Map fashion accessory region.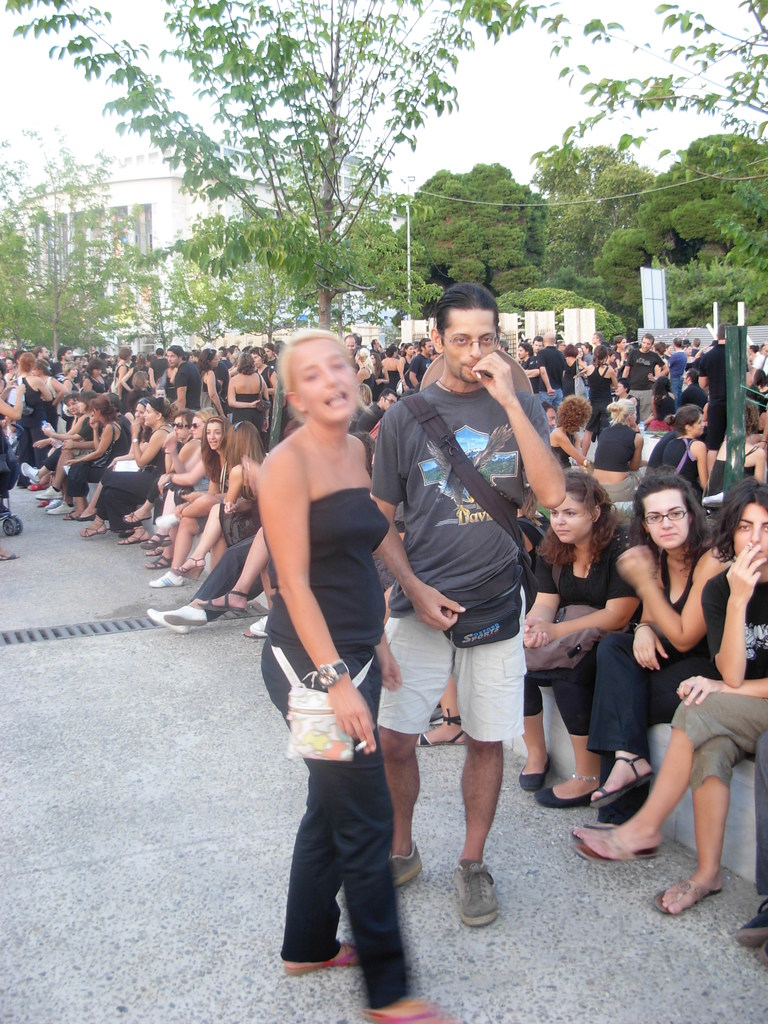
Mapped to left=303, top=657, right=354, bottom=696.
